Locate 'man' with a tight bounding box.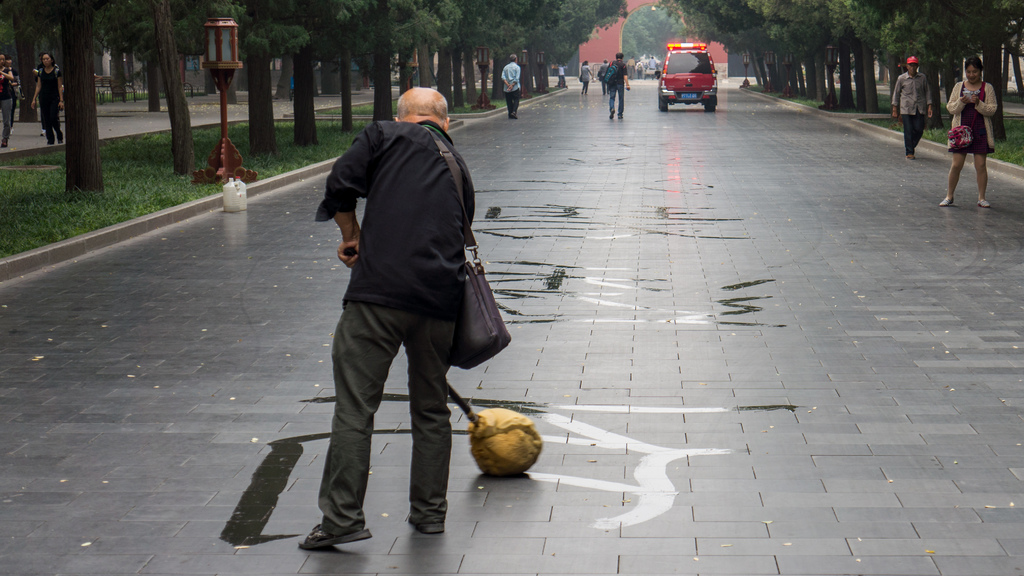
crop(499, 56, 525, 118).
